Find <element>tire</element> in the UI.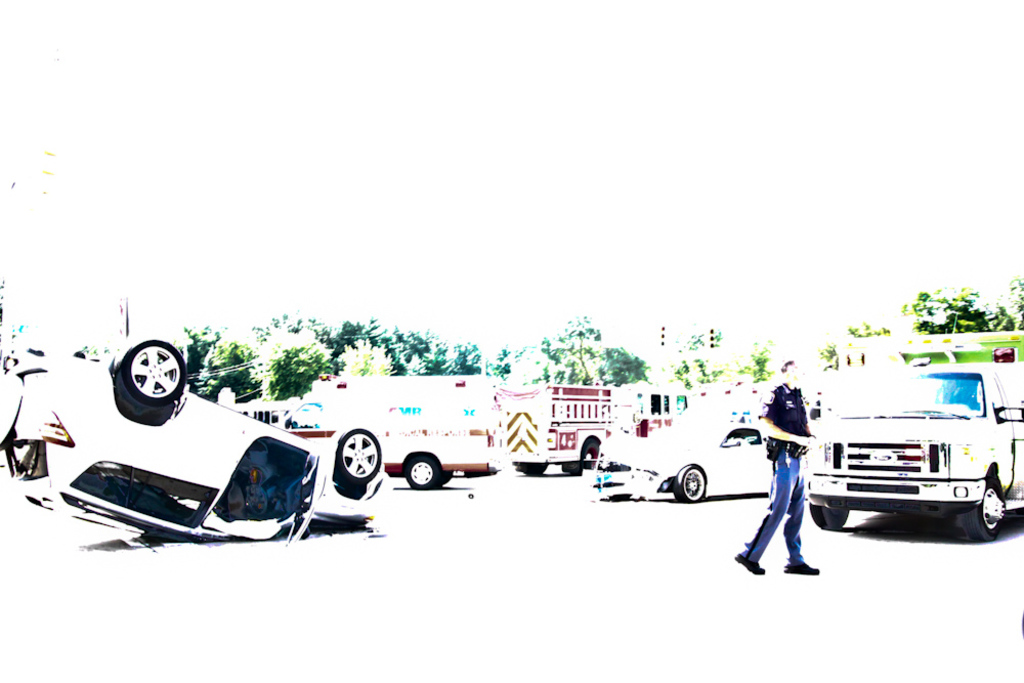
UI element at BBox(439, 471, 452, 484).
